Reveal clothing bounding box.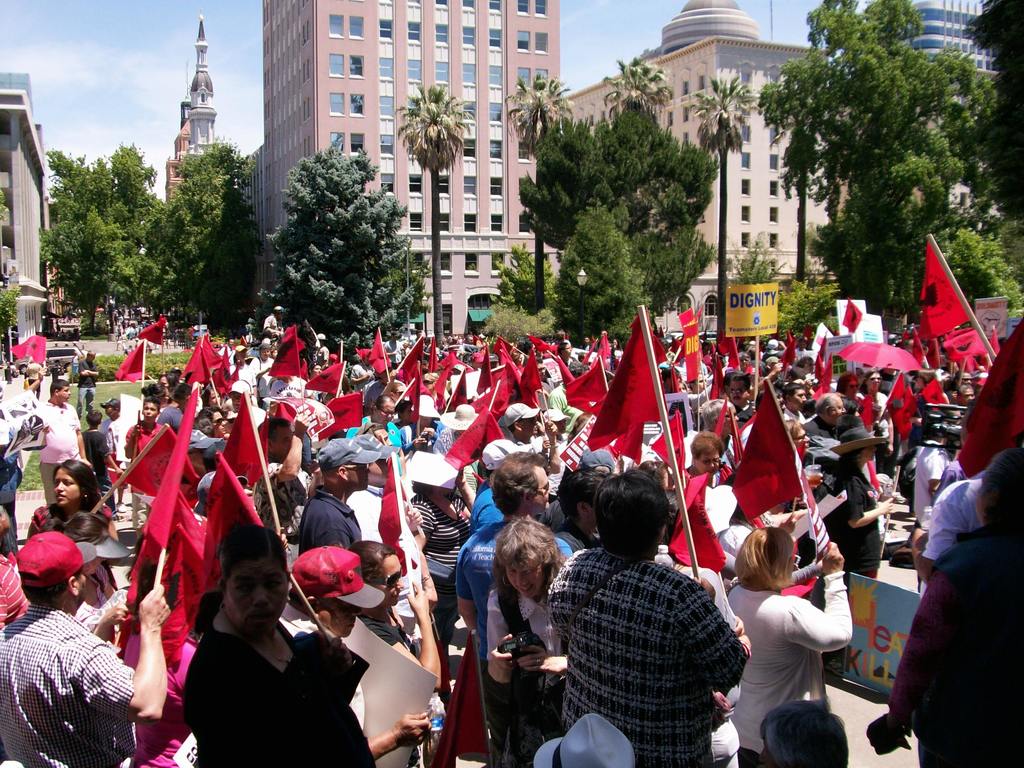
Revealed: 77:595:124:653.
